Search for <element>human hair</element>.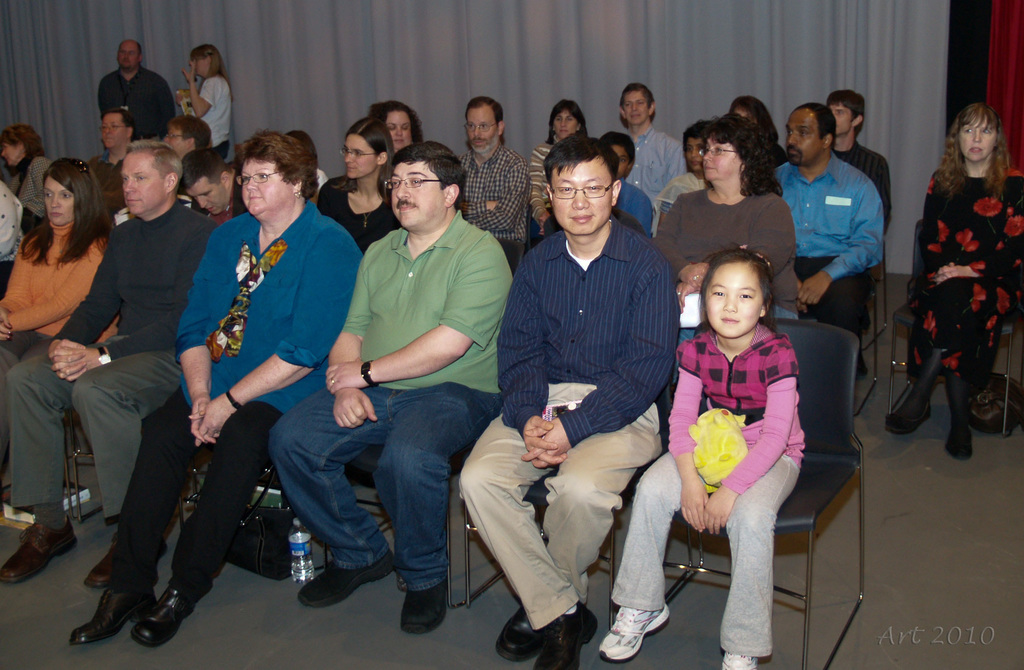
Found at BBox(536, 129, 623, 188).
